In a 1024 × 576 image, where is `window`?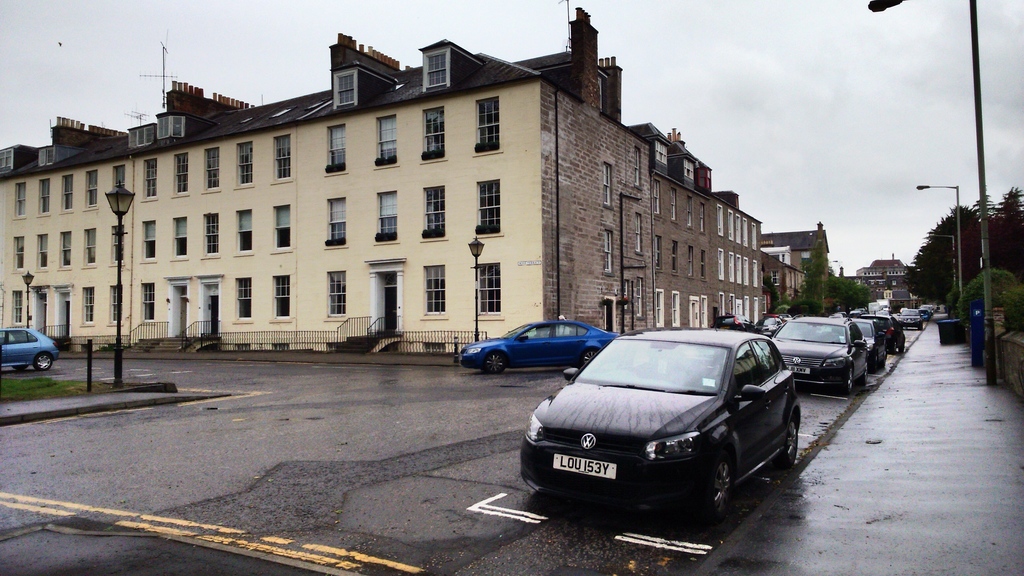
x1=202, y1=151, x2=223, y2=192.
